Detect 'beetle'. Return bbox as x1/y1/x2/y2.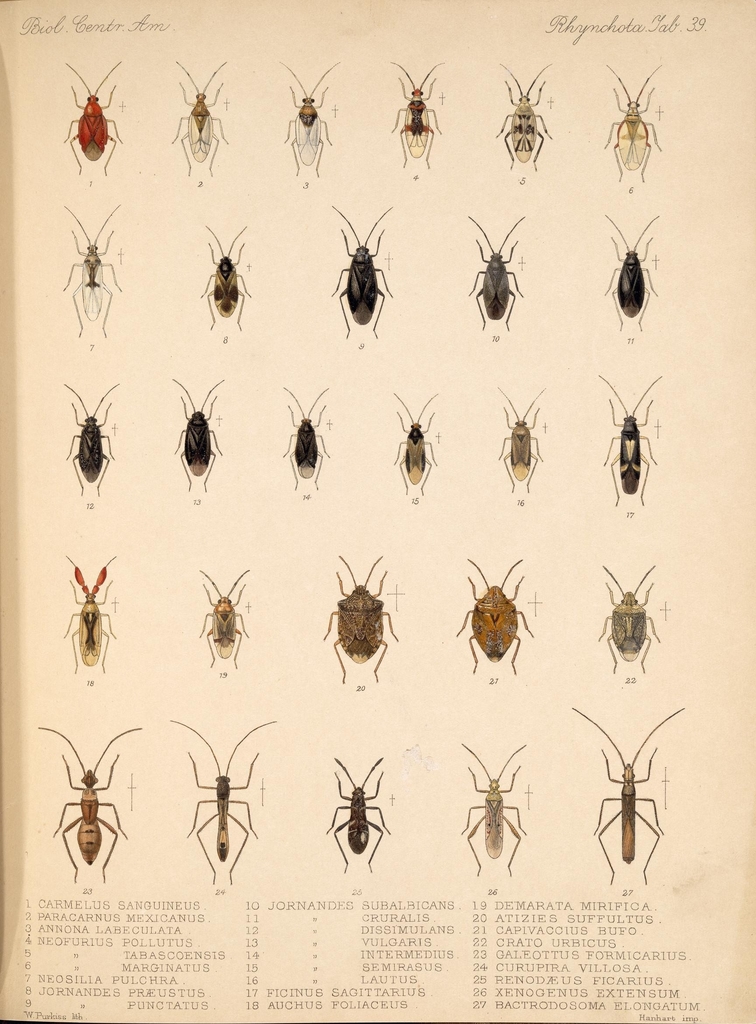
180/381/225/496.
